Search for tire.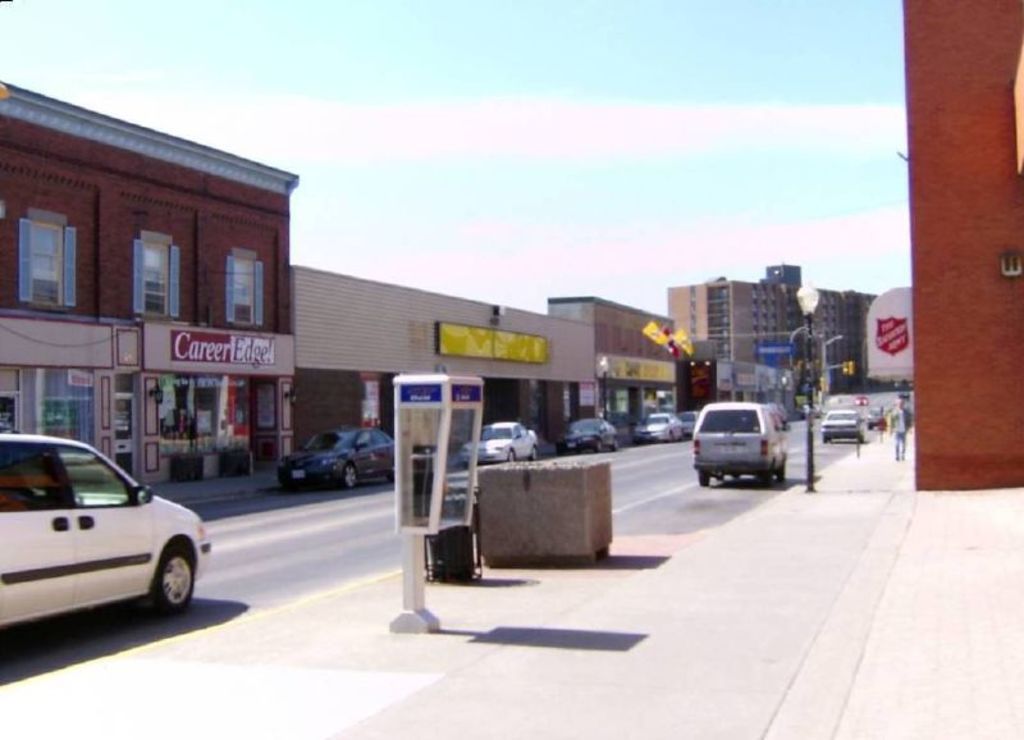
Found at select_region(698, 472, 714, 488).
